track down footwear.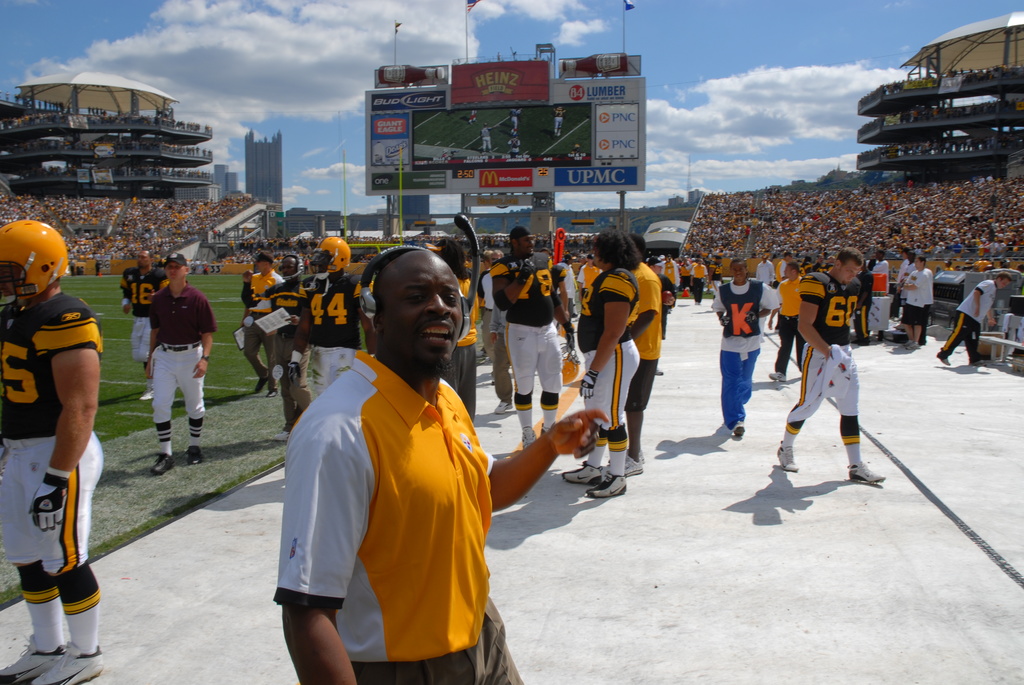
Tracked to crop(846, 461, 884, 484).
